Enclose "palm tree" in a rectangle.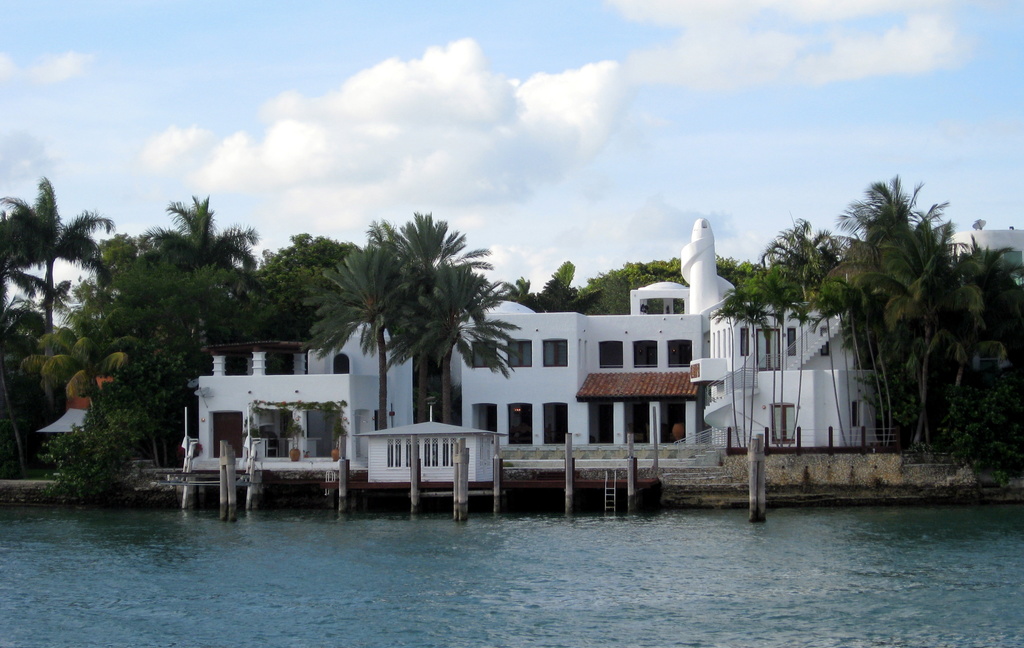
143/192/259/280.
